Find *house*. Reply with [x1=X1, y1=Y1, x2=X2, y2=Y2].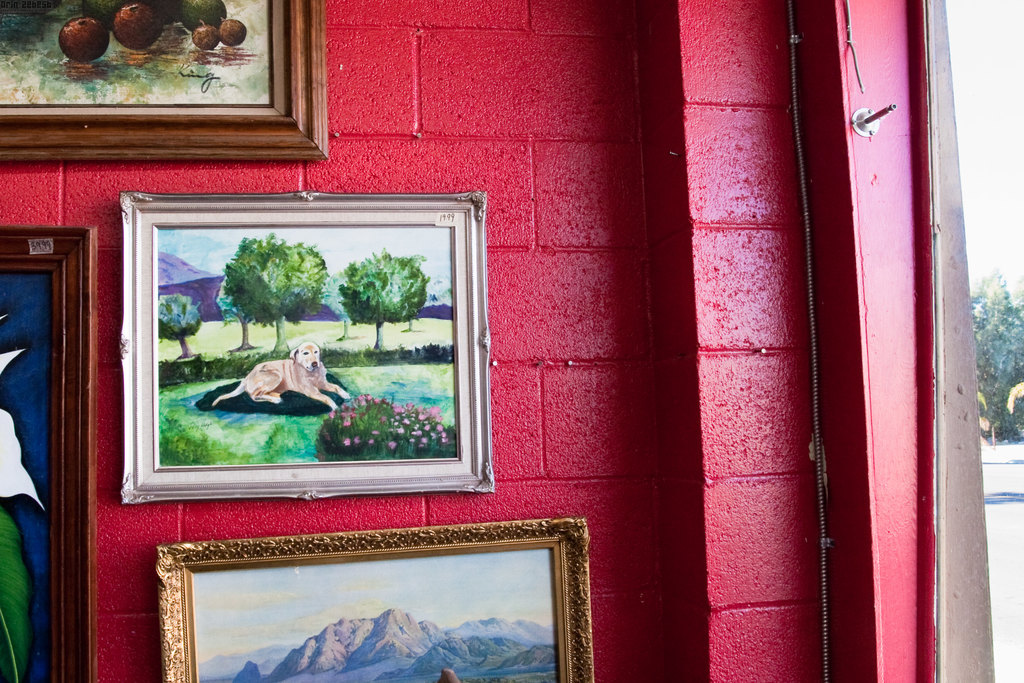
[x1=0, y1=0, x2=1023, y2=682].
